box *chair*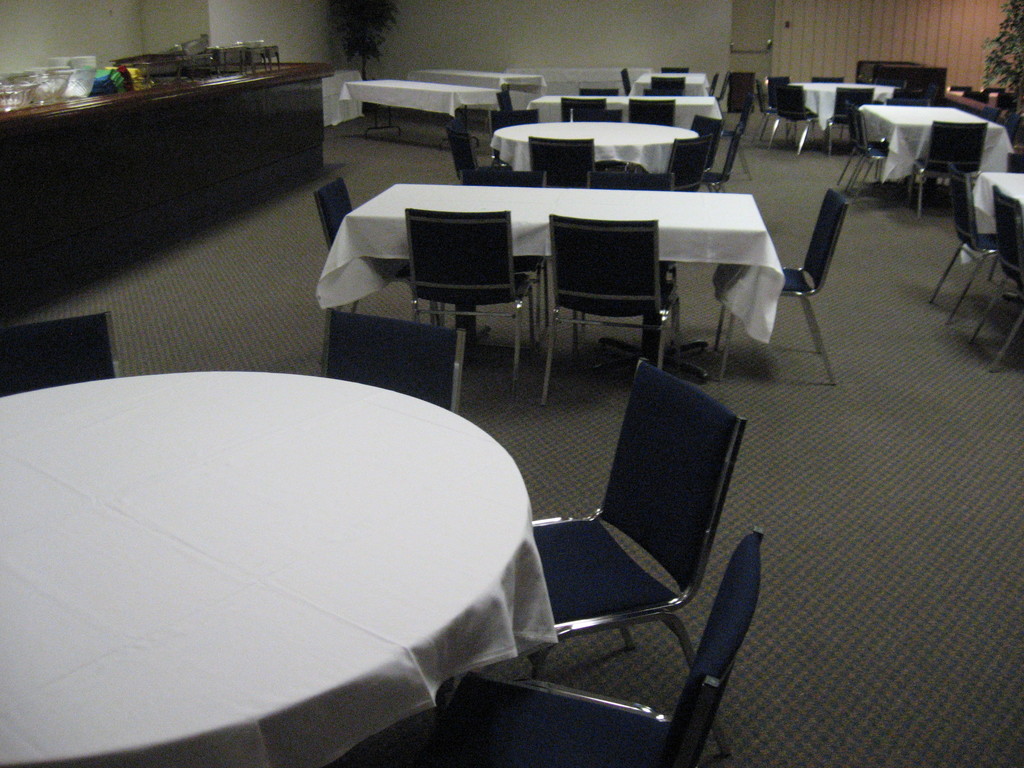
705,73,716,95
